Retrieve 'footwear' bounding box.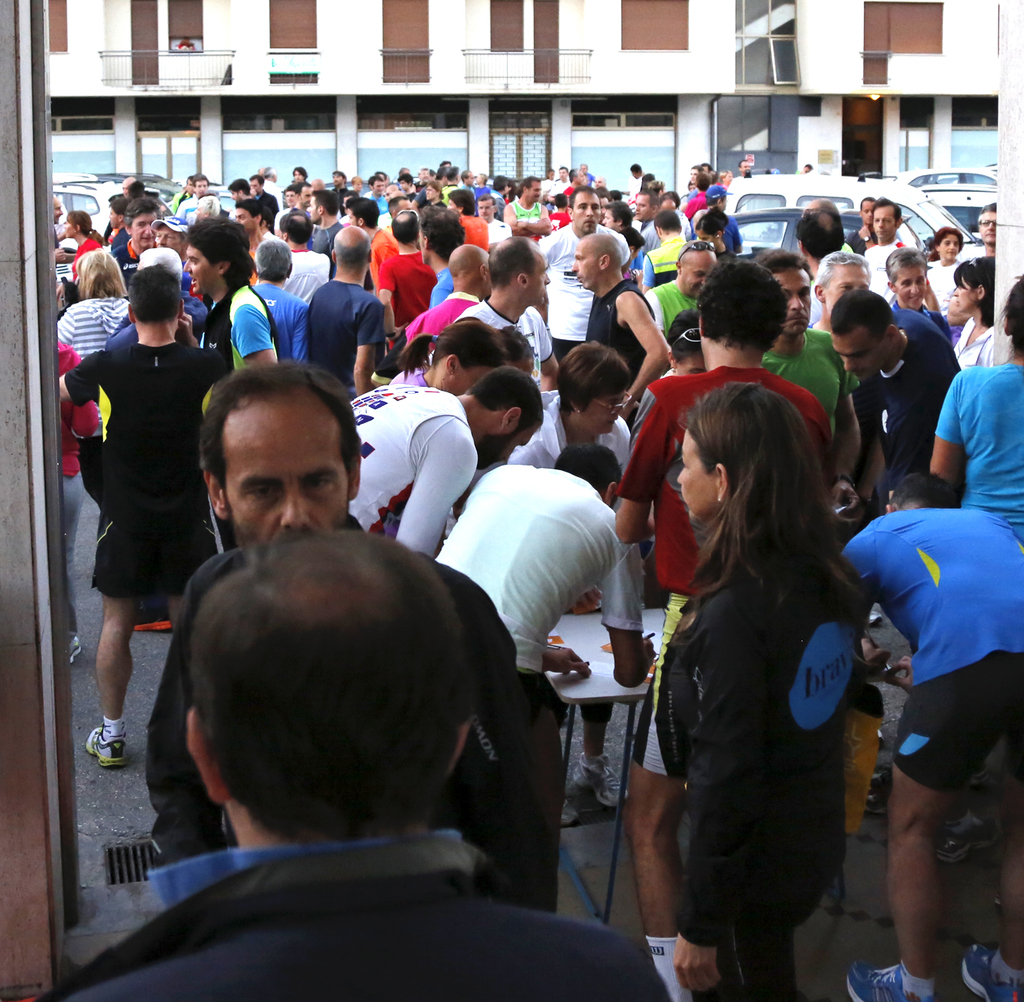
Bounding box: bbox=[945, 805, 995, 863].
